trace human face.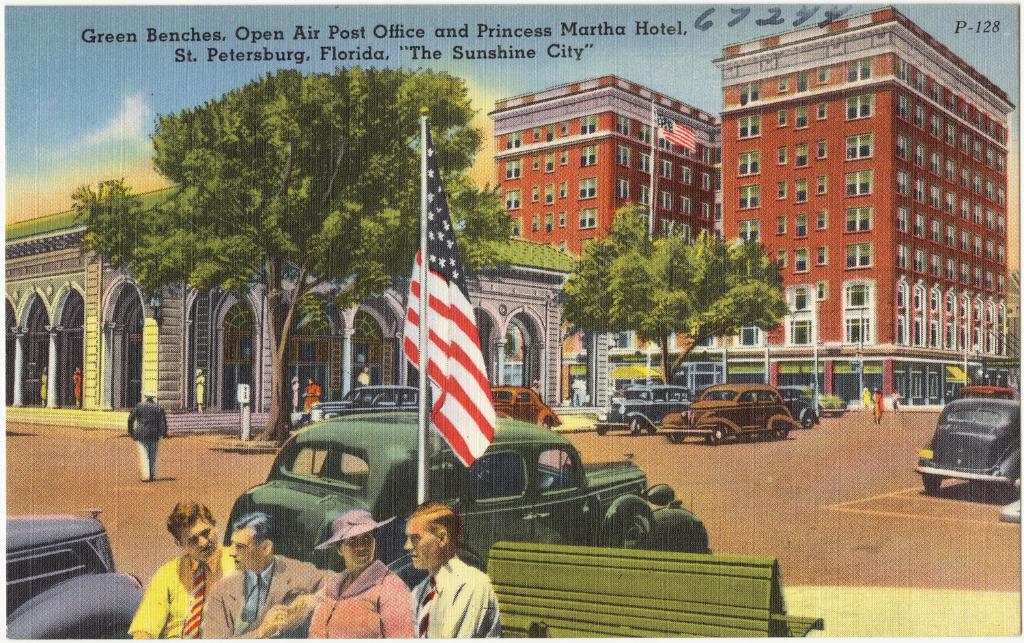
Traced to [x1=227, y1=526, x2=259, y2=573].
